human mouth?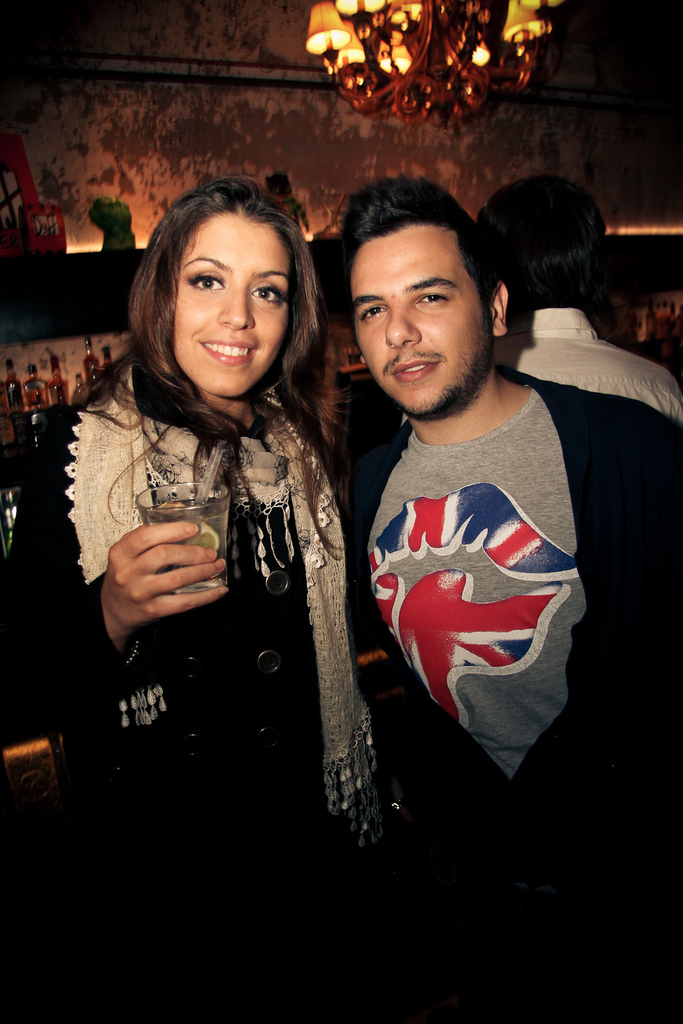
<region>385, 357, 442, 382</region>
